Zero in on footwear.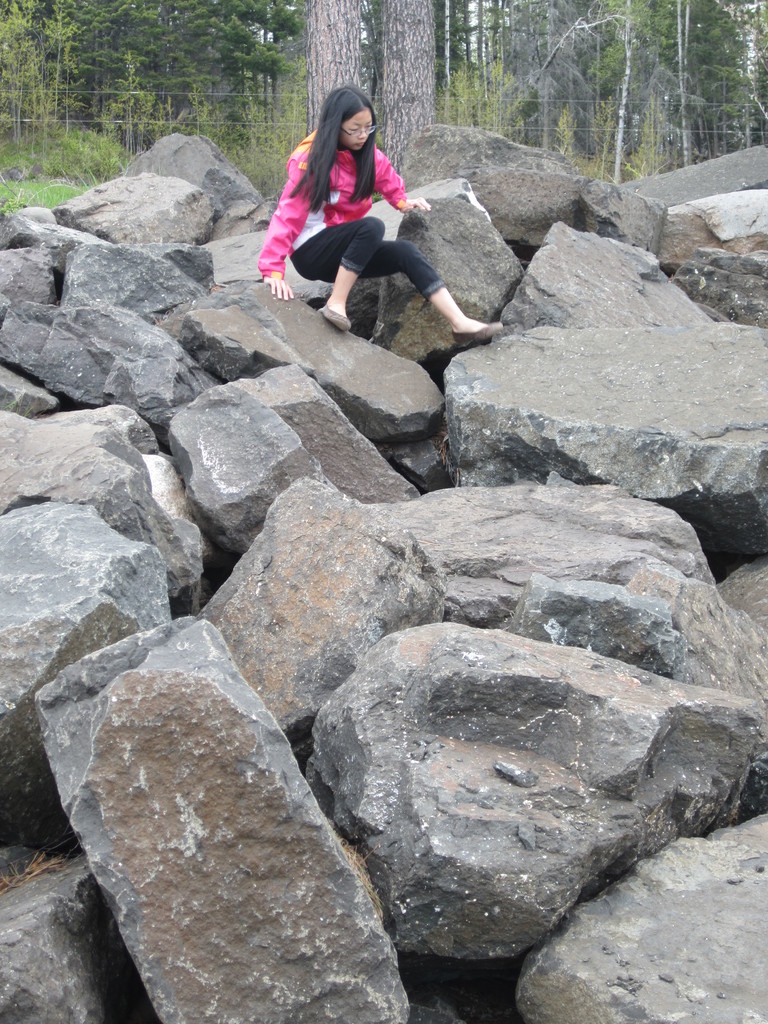
Zeroed in: [452,323,502,348].
